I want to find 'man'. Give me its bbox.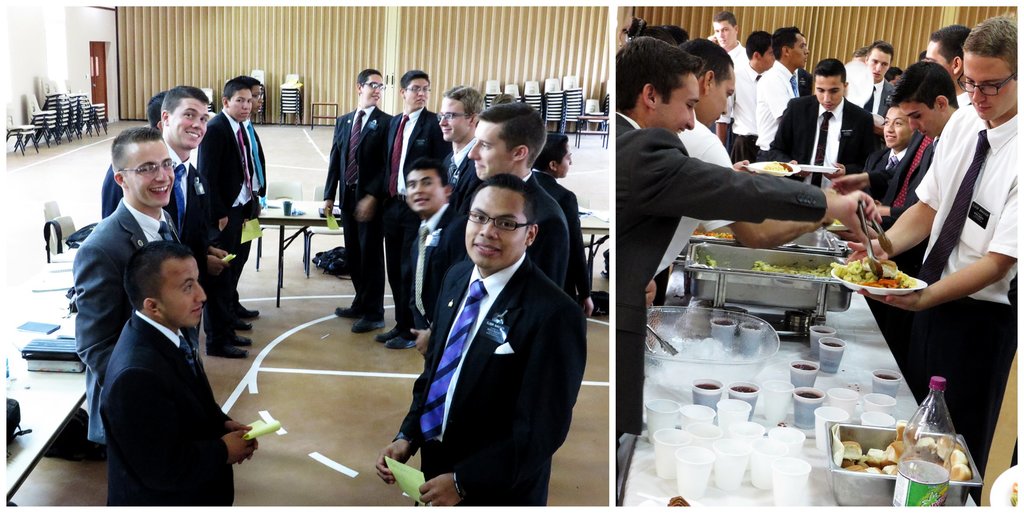
select_region(840, 13, 1021, 319).
